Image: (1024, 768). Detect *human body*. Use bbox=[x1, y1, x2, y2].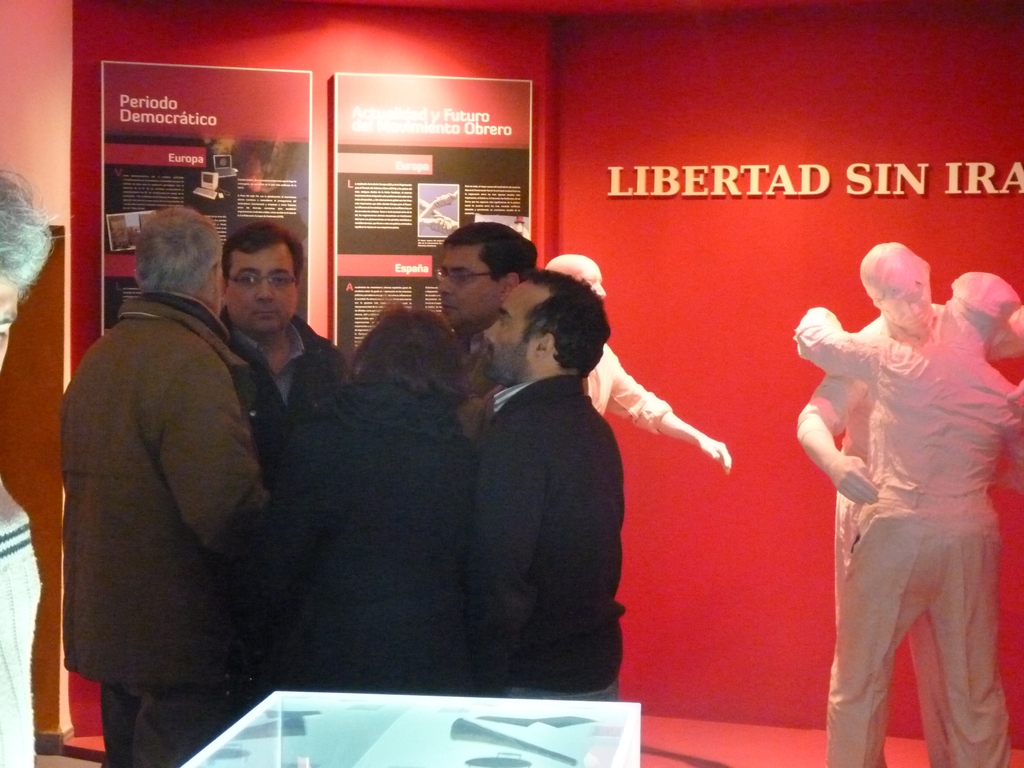
bbox=[214, 213, 356, 503].
